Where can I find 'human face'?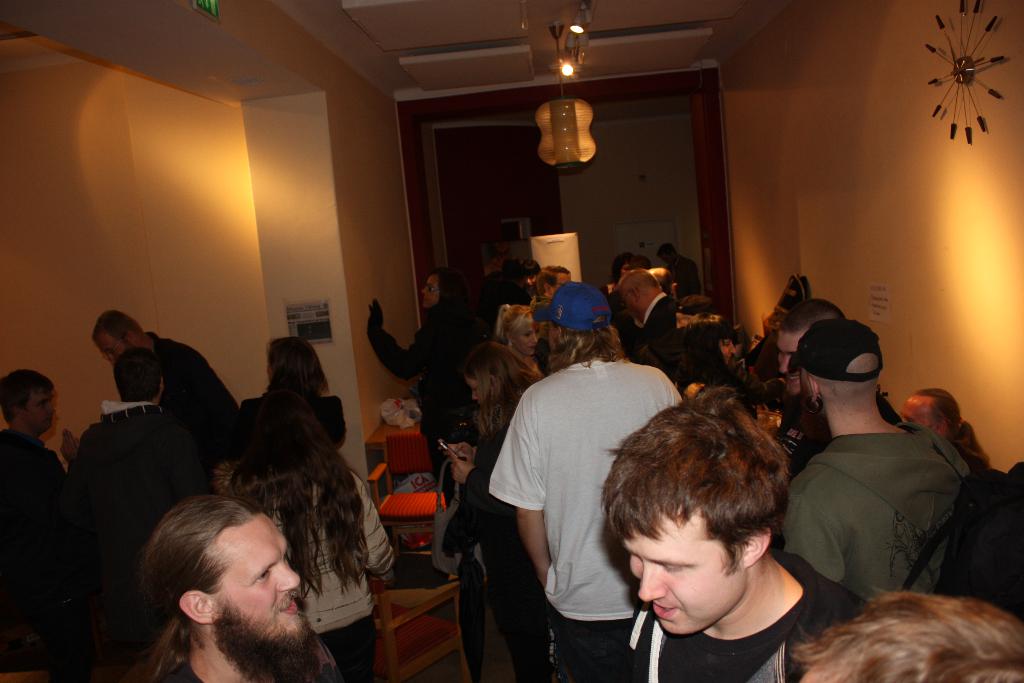
You can find it at (101,331,122,361).
